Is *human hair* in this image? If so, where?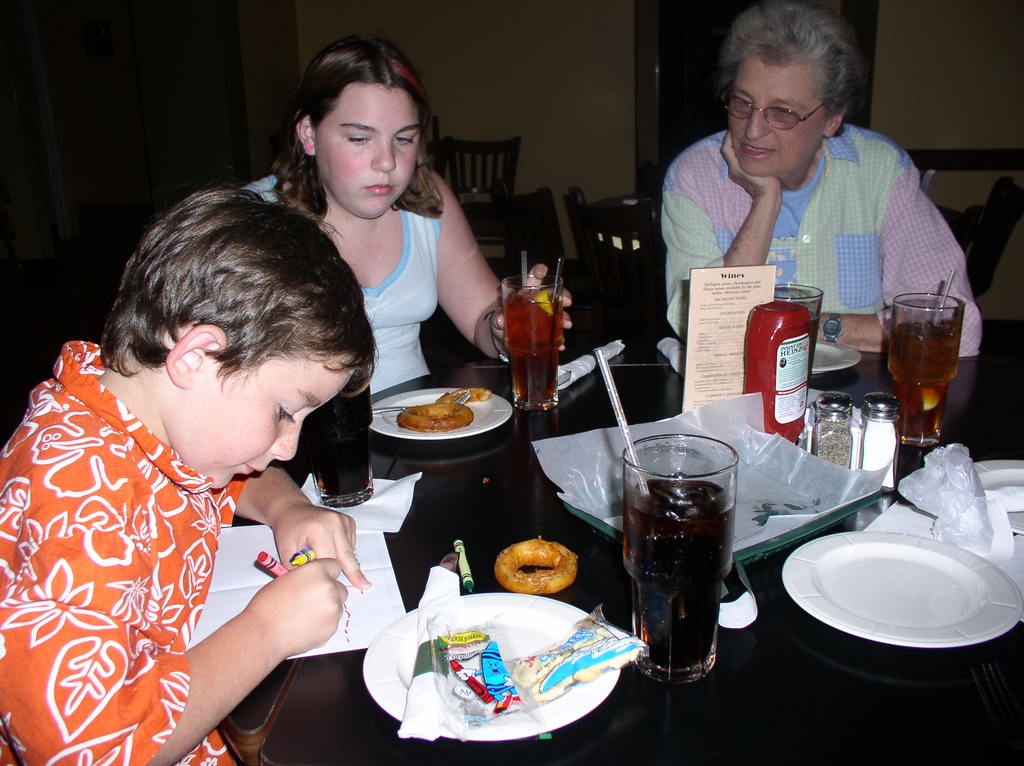
Yes, at {"left": 708, "top": 0, "right": 864, "bottom": 119}.
